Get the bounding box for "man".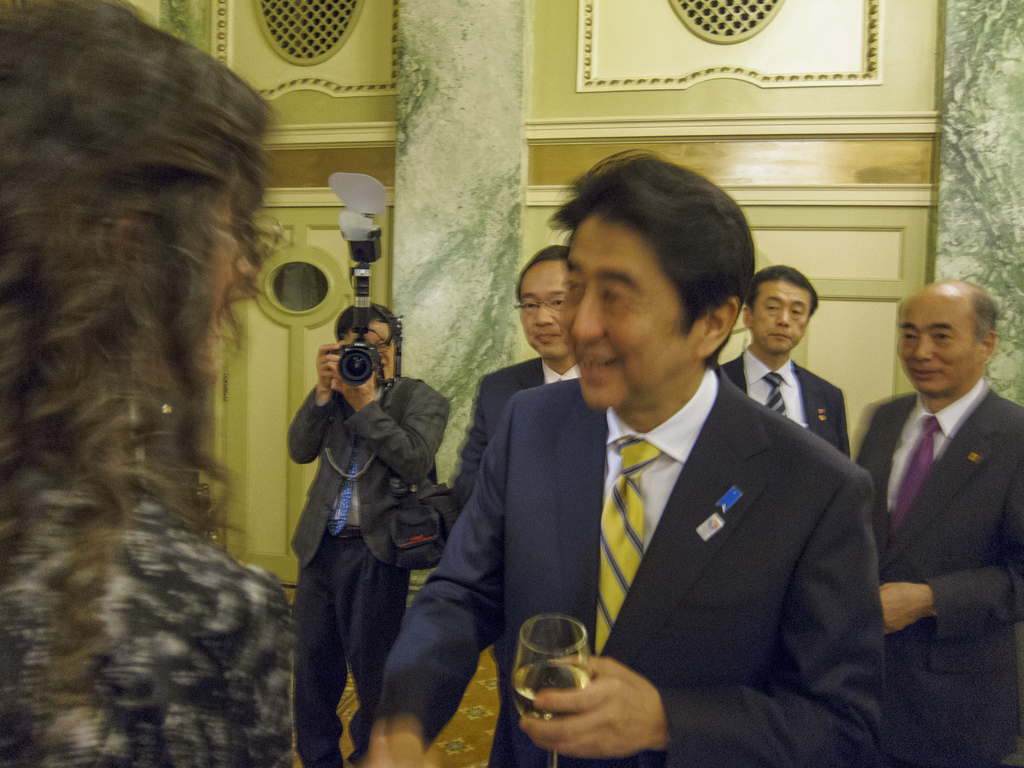
bbox(276, 292, 454, 767).
